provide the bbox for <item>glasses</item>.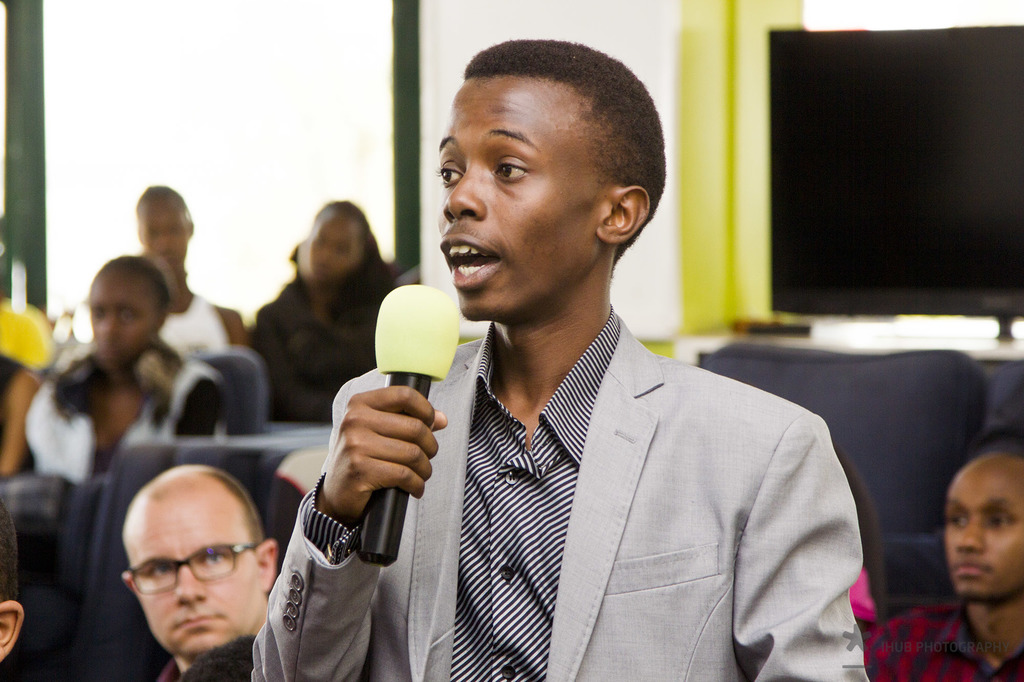
BBox(115, 554, 260, 601).
